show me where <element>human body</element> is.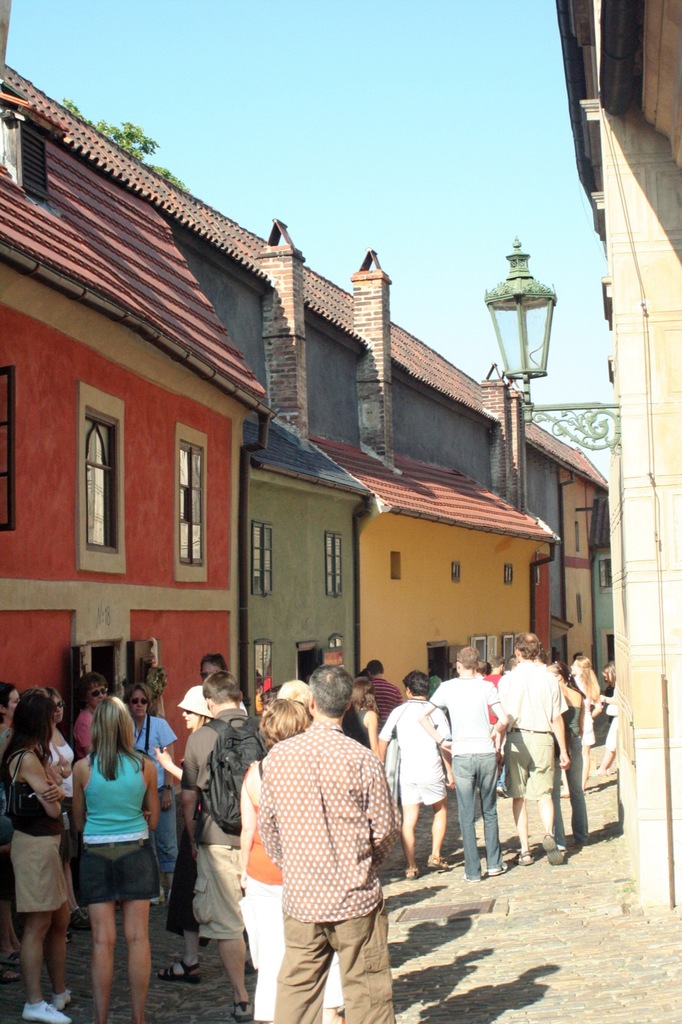
<element>human body</element> is at select_region(131, 712, 182, 890).
